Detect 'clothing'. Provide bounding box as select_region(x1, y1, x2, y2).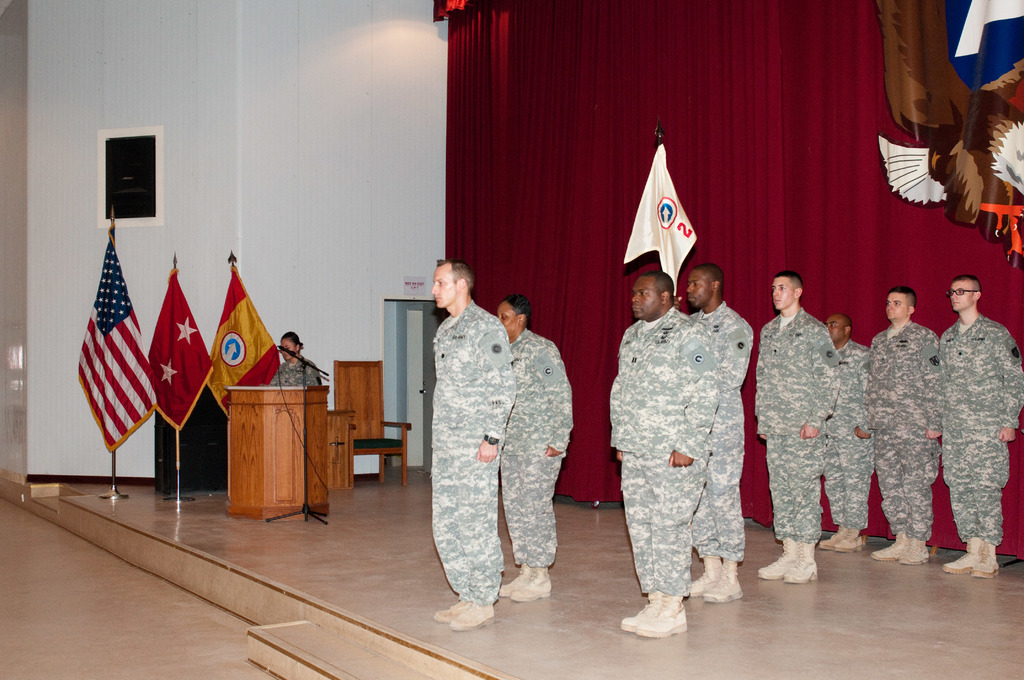
select_region(856, 332, 948, 516).
